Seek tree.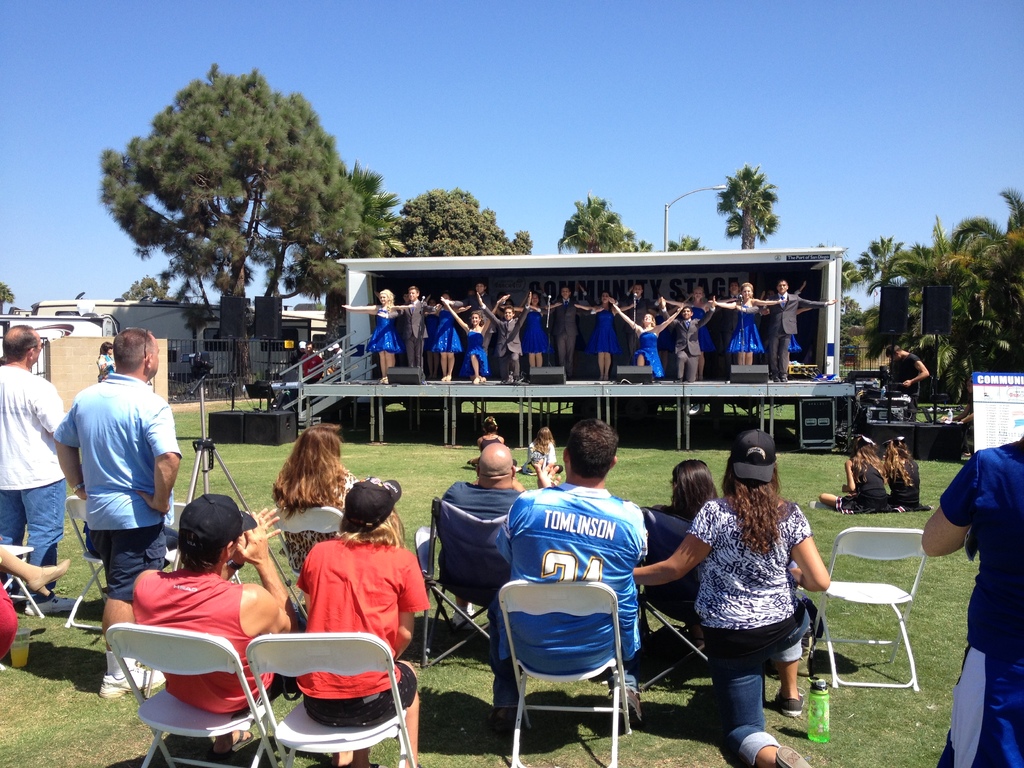
<box>97,65,372,366</box>.
